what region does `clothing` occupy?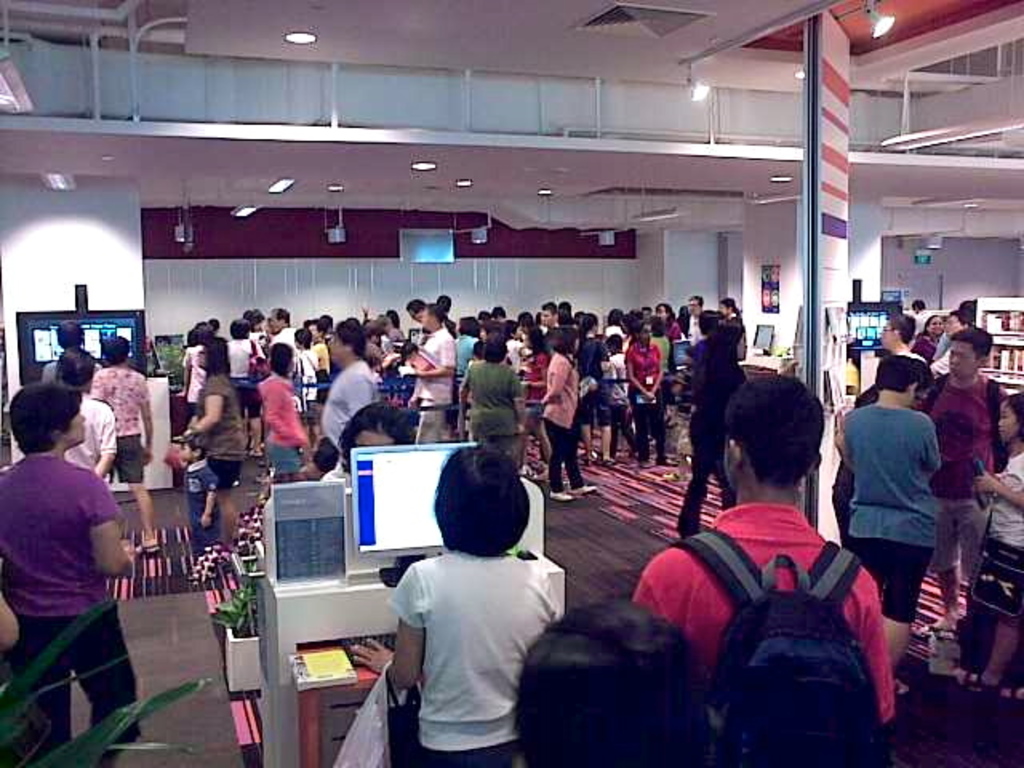
crop(677, 310, 704, 346).
